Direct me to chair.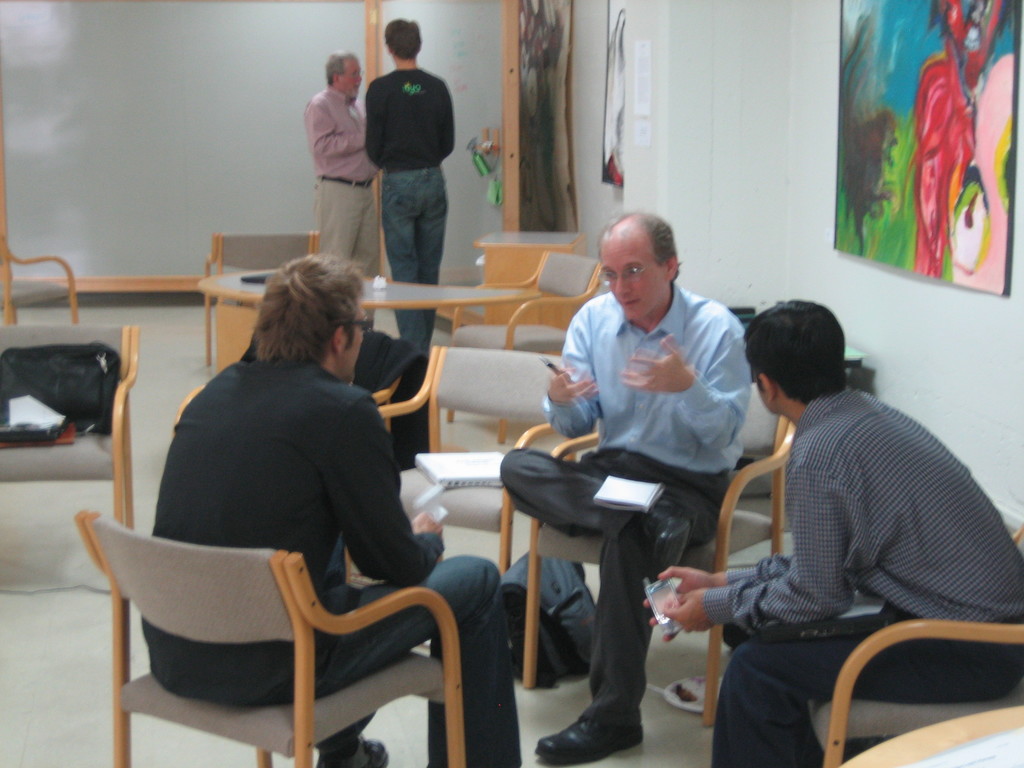
Direction: {"left": 481, "top": 230, "right": 588, "bottom": 333}.
